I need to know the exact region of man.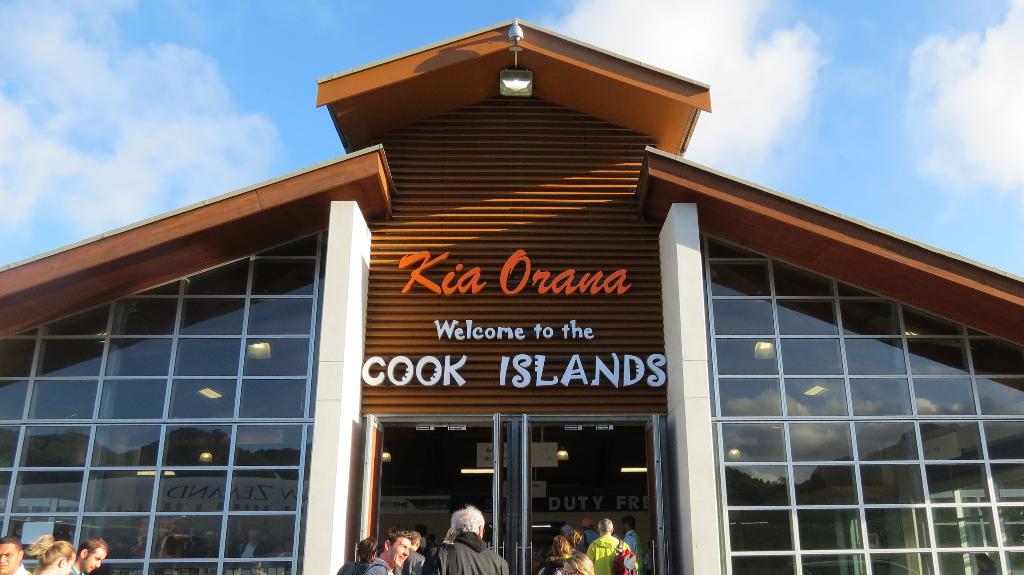
Region: 0:535:29:574.
